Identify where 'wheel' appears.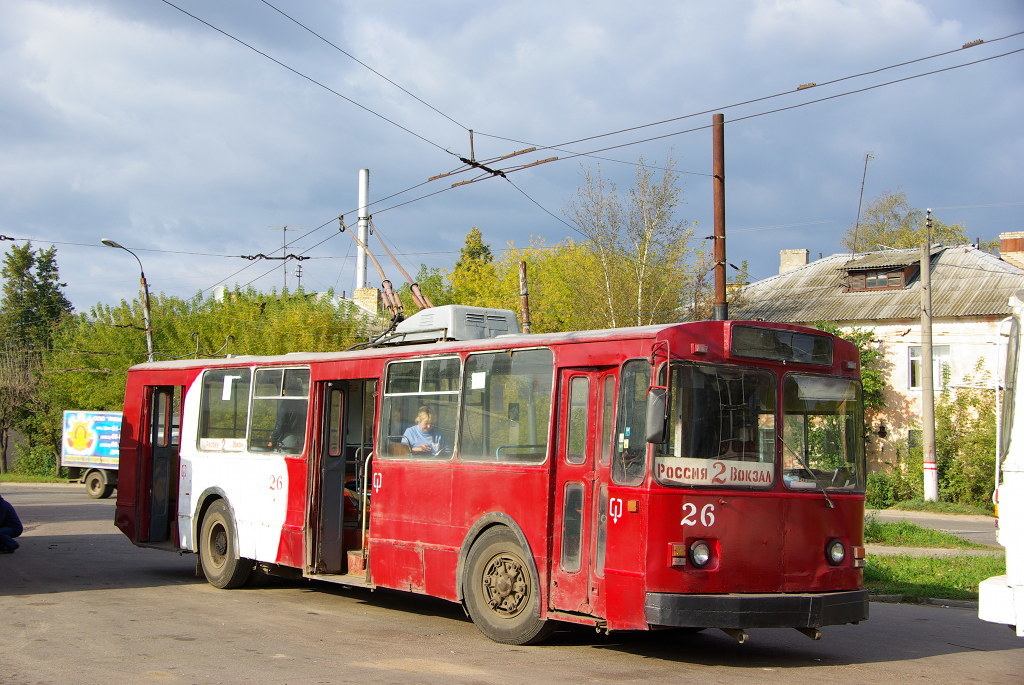
Appears at BBox(464, 548, 543, 636).
